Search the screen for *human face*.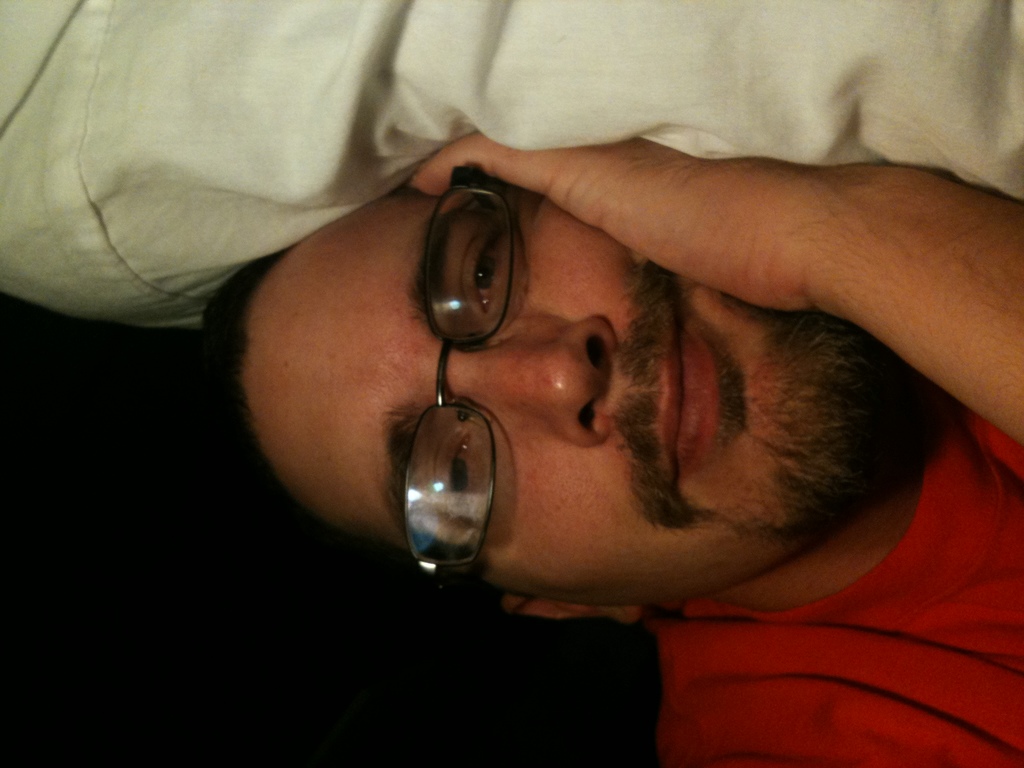
Found at <box>300,184,906,607</box>.
